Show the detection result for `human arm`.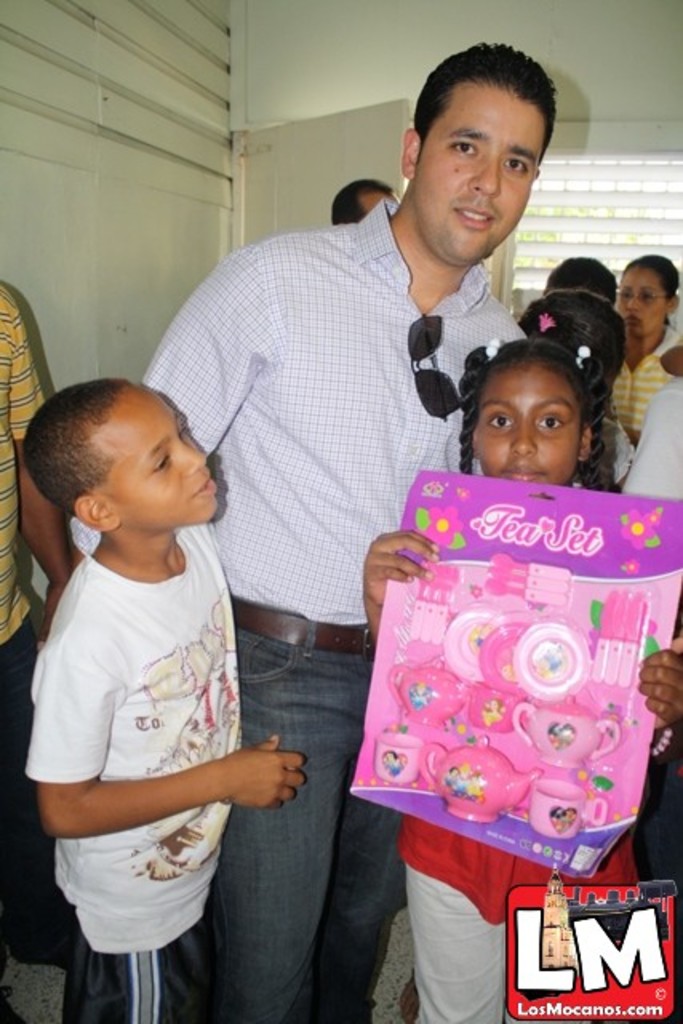
{"x1": 637, "y1": 632, "x2": 681, "y2": 752}.
